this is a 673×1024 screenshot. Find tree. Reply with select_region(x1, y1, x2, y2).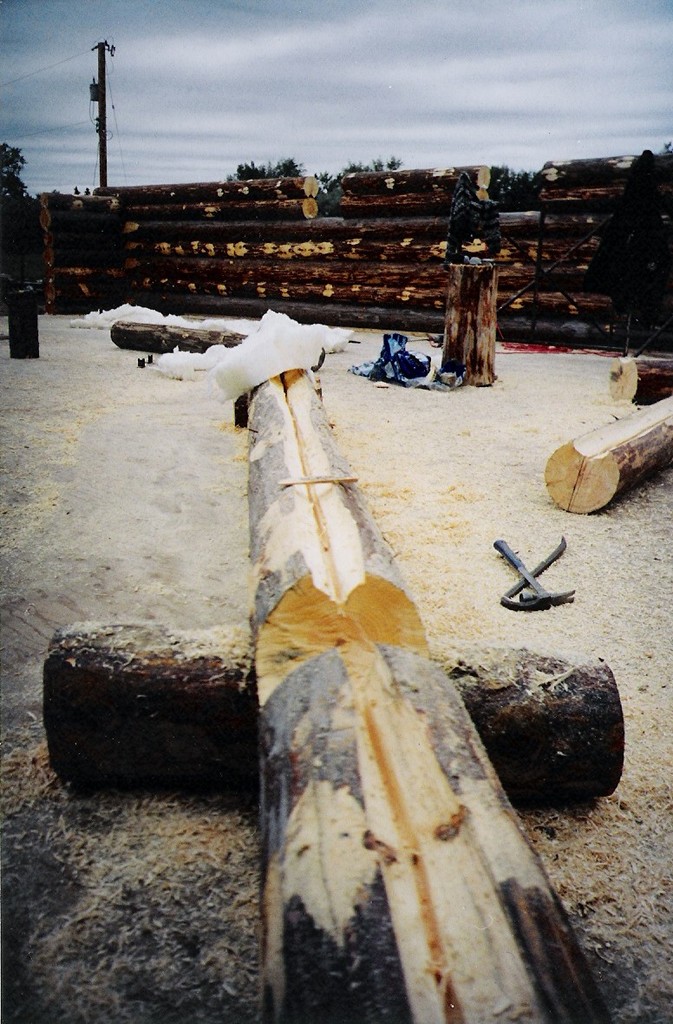
select_region(236, 366, 608, 1023).
